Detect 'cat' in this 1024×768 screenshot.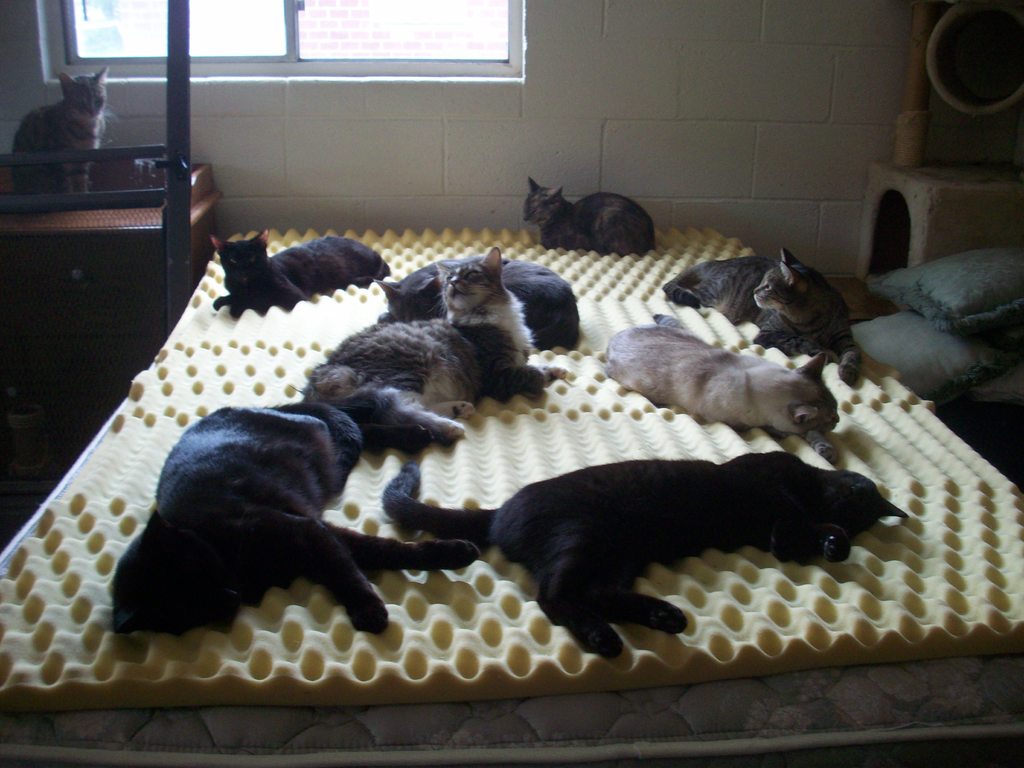
Detection: [10, 65, 112, 195].
